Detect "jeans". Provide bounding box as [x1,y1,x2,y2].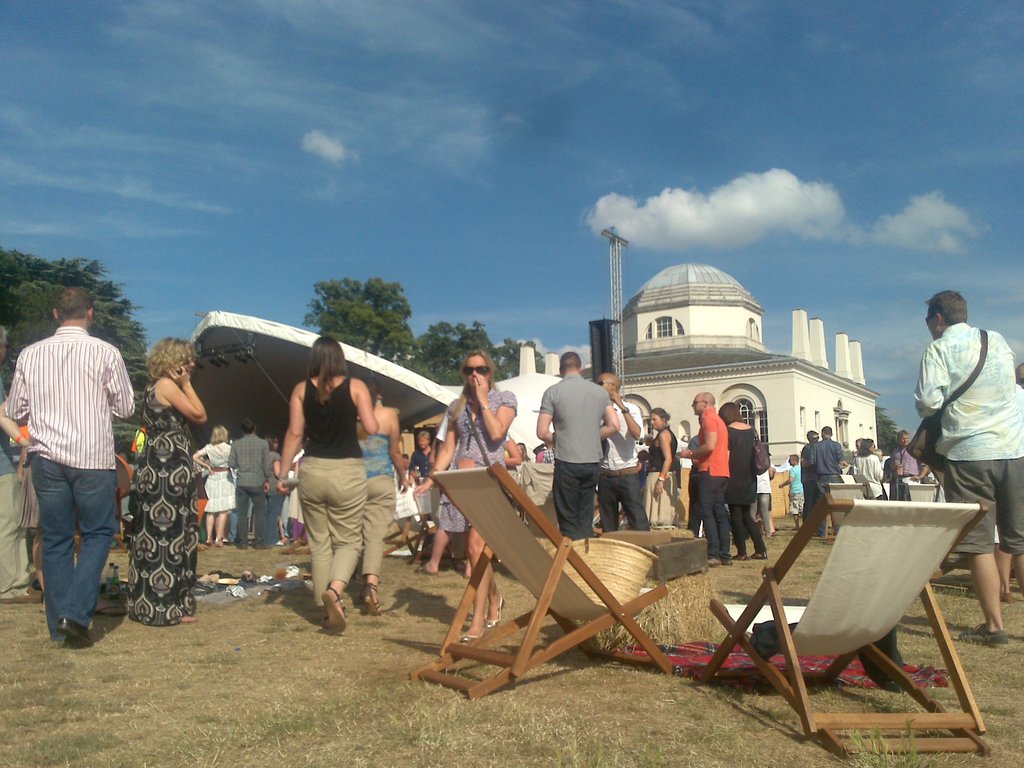
[603,465,649,528].
